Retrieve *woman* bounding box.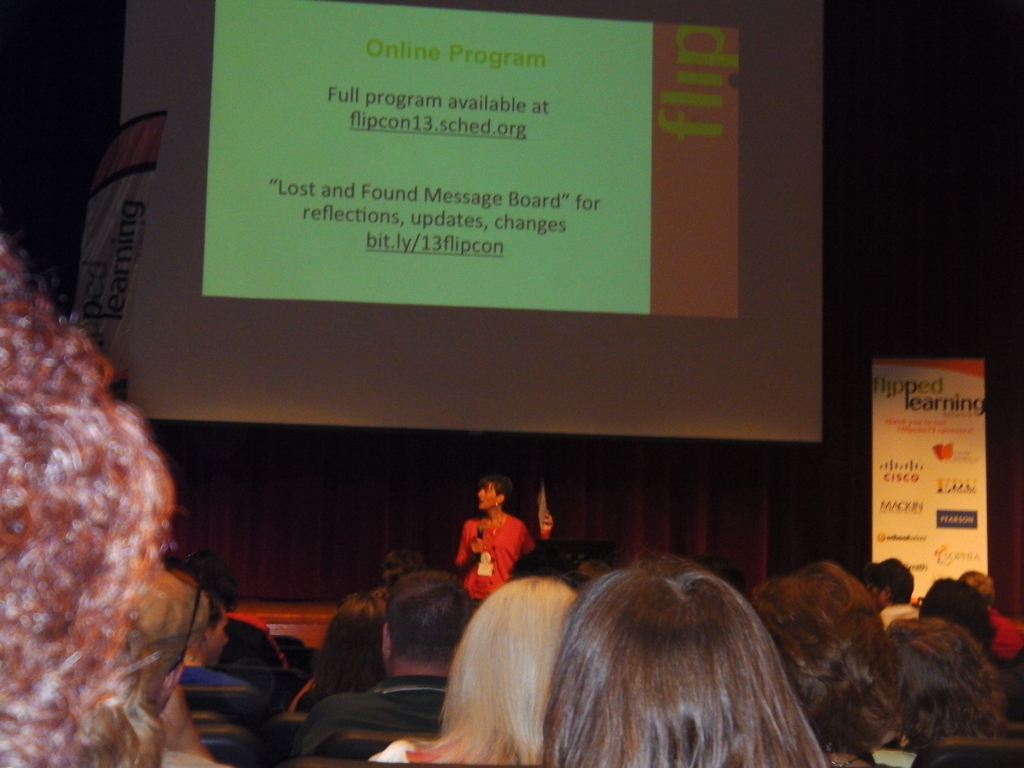
Bounding box: bbox=[370, 576, 577, 767].
